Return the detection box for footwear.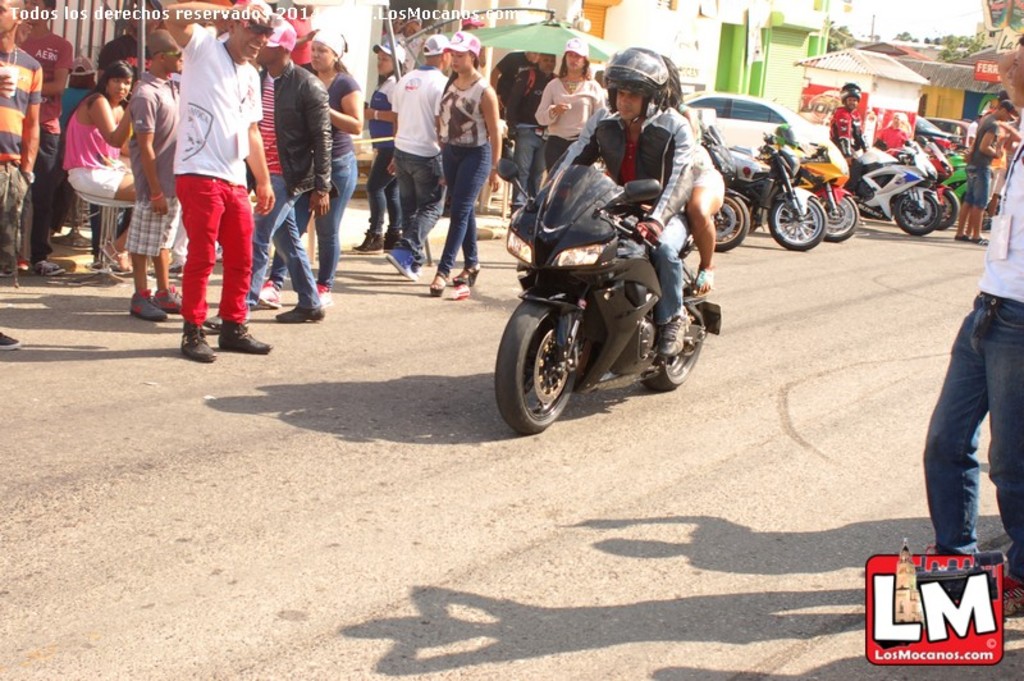
box(178, 323, 219, 362).
